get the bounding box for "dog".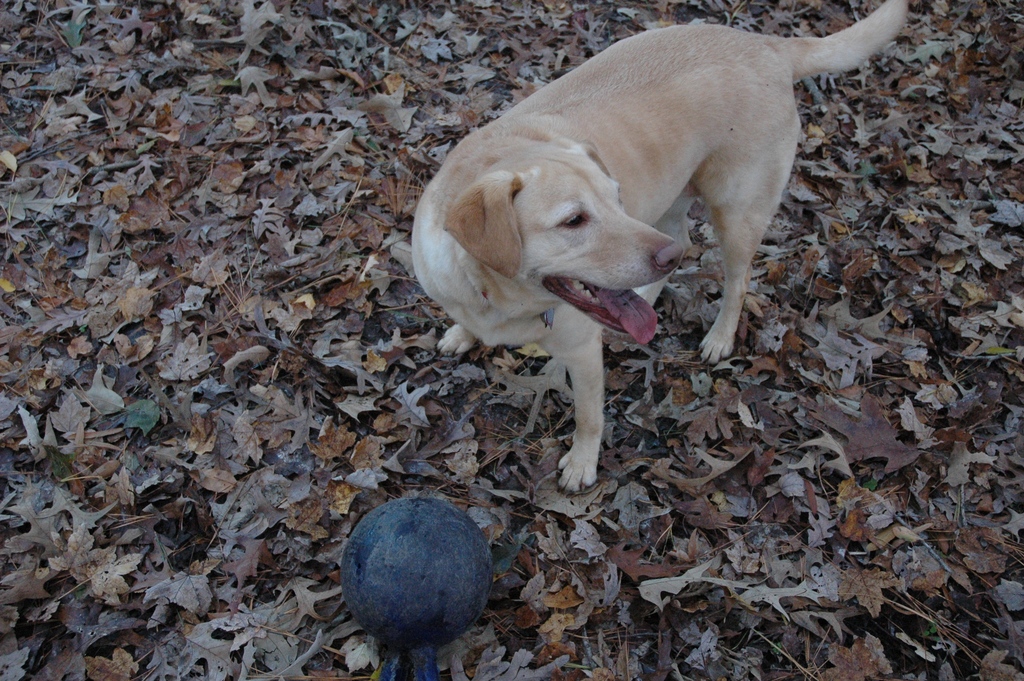
left=407, top=0, right=948, bottom=494.
